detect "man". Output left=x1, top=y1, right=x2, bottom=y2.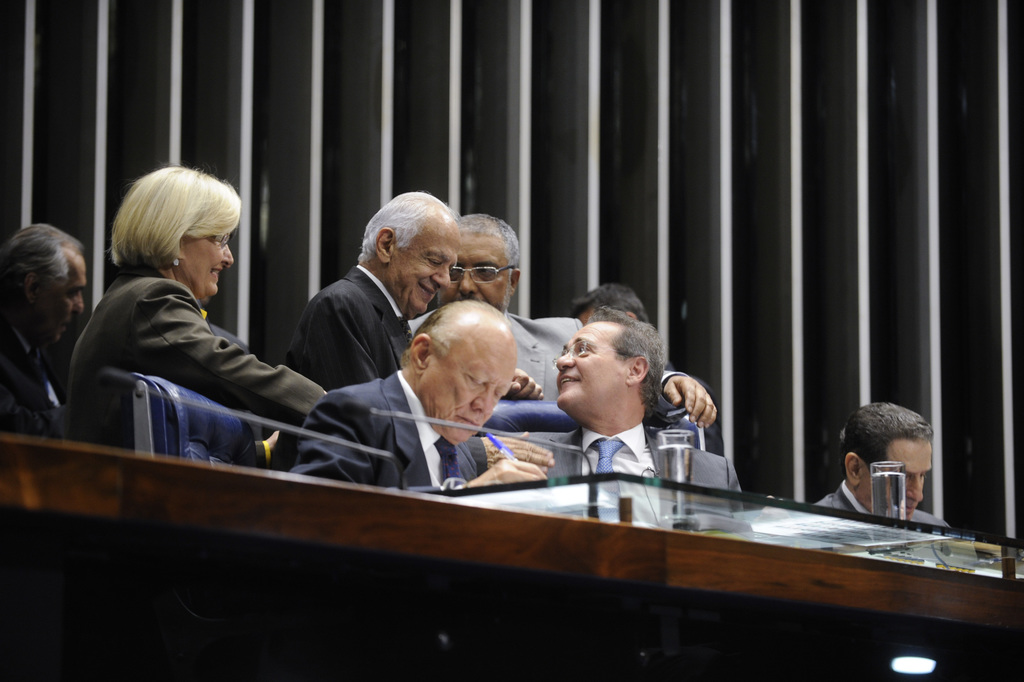
left=569, top=282, right=651, bottom=323.
